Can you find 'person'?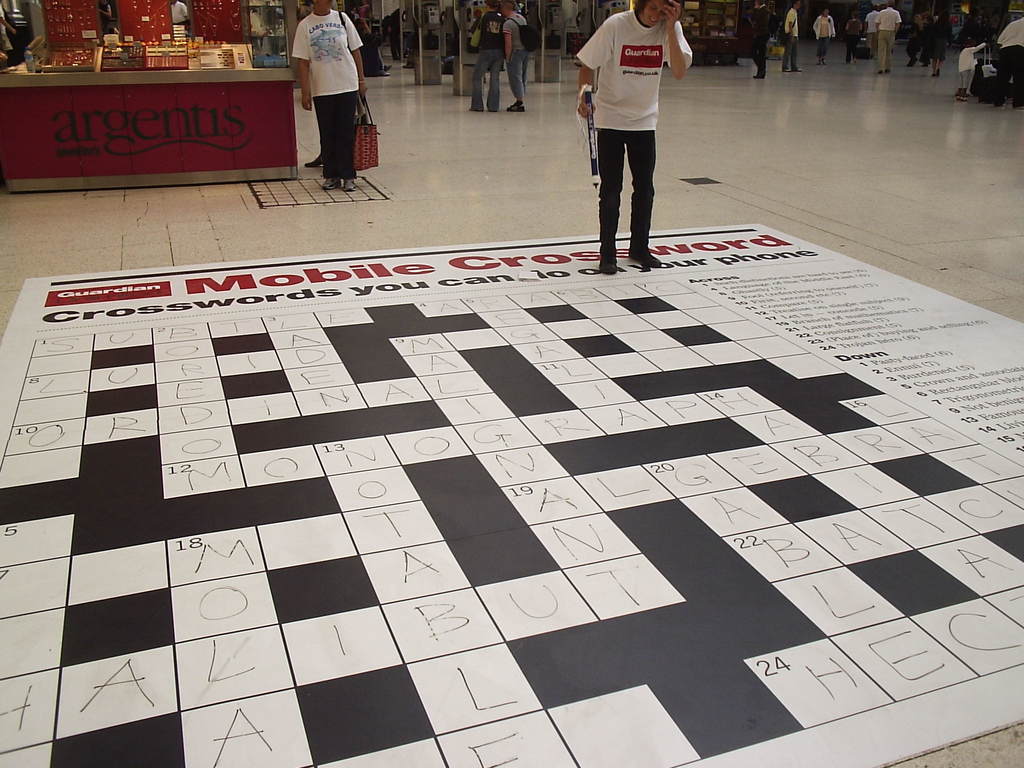
Yes, bounding box: pyautogui.locateOnScreen(808, 1, 840, 64).
